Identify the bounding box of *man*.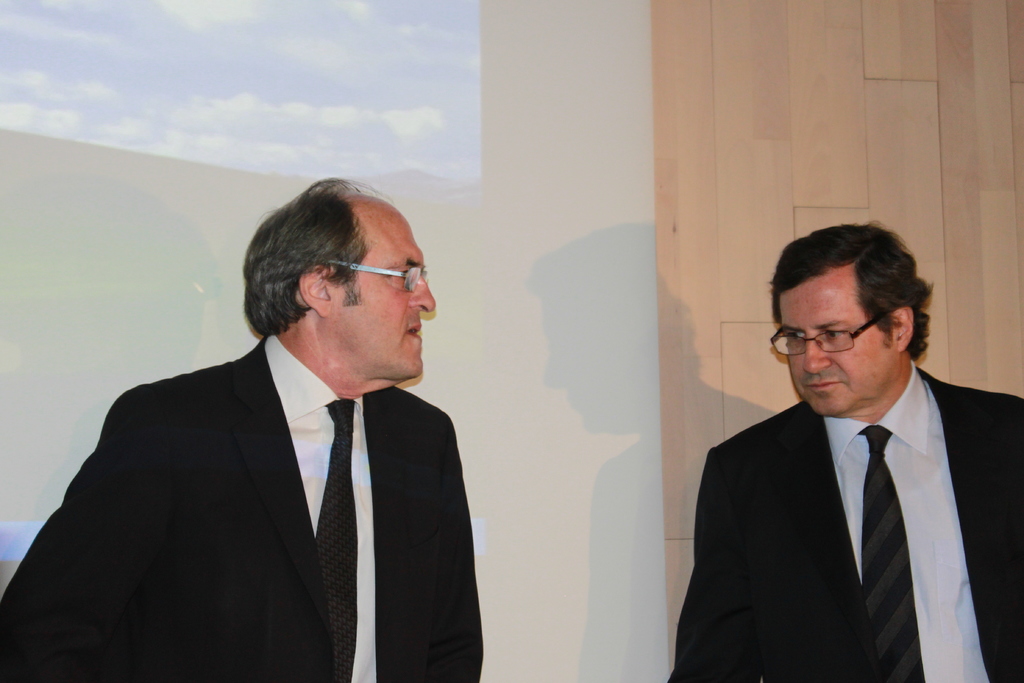
bbox=(0, 170, 483, 682).
